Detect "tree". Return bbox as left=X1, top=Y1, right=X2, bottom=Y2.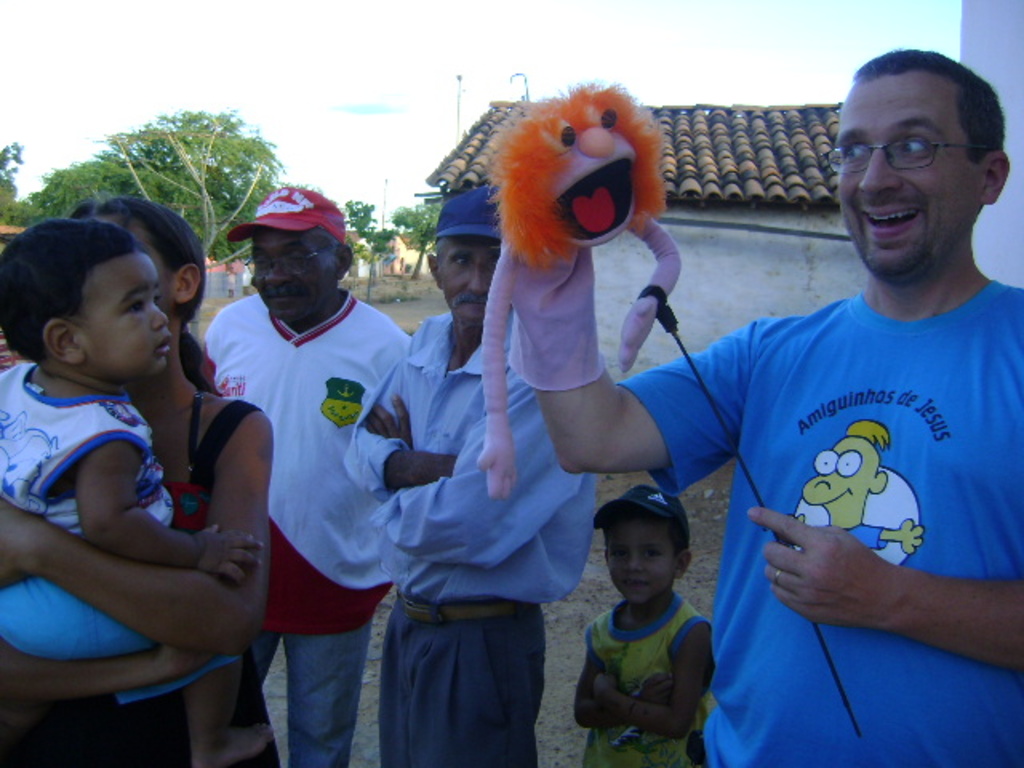
left=133, top=106, right=282, bottom=286.
